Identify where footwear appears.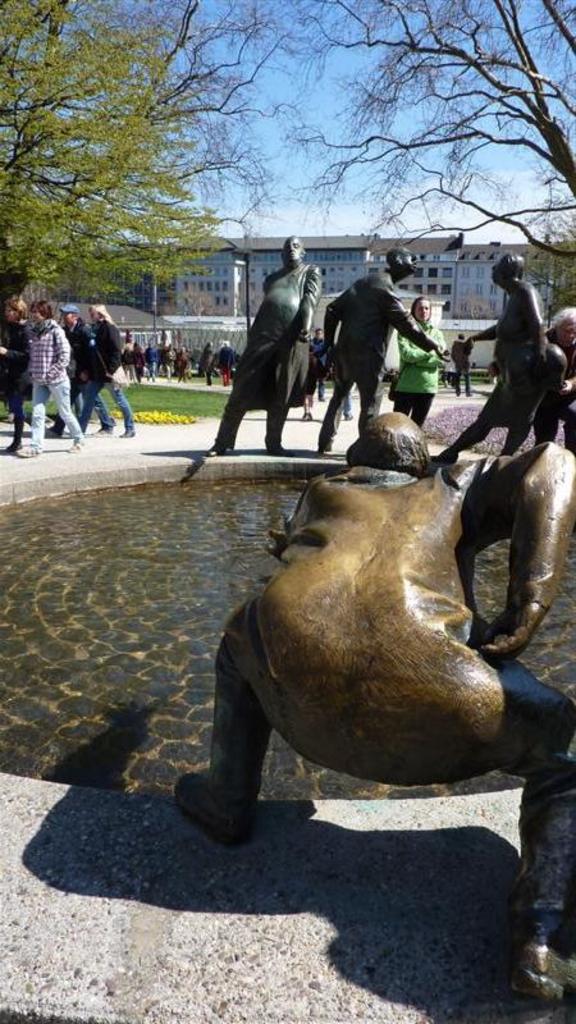
Appears at {"left": 168, "top": 769, "right": 252, "bottom": 845}.
